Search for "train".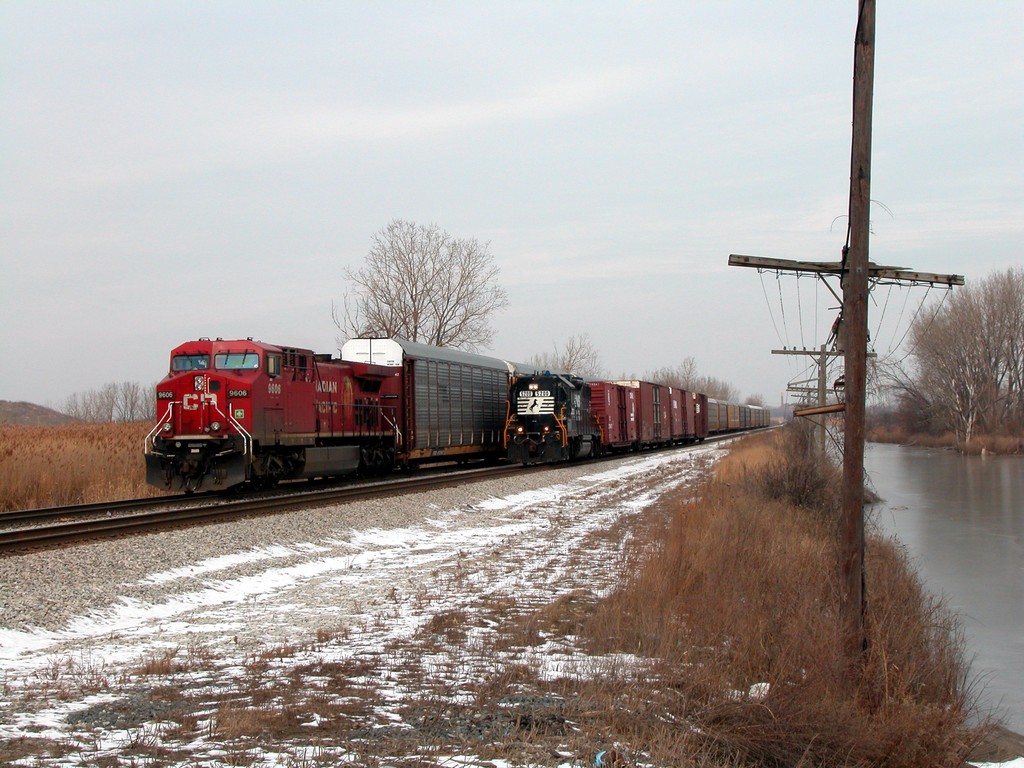
Found at bbox=[147, 335, 773, 500].
